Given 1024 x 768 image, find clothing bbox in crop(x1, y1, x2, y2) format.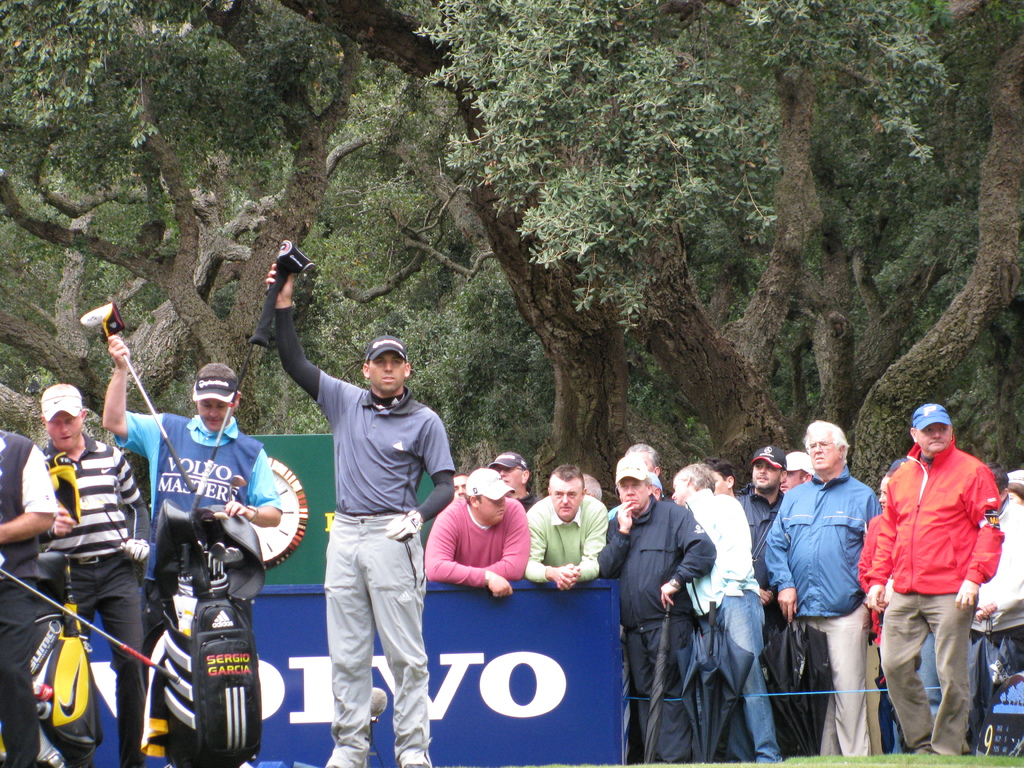
crop(420, 490, 528, 586).
